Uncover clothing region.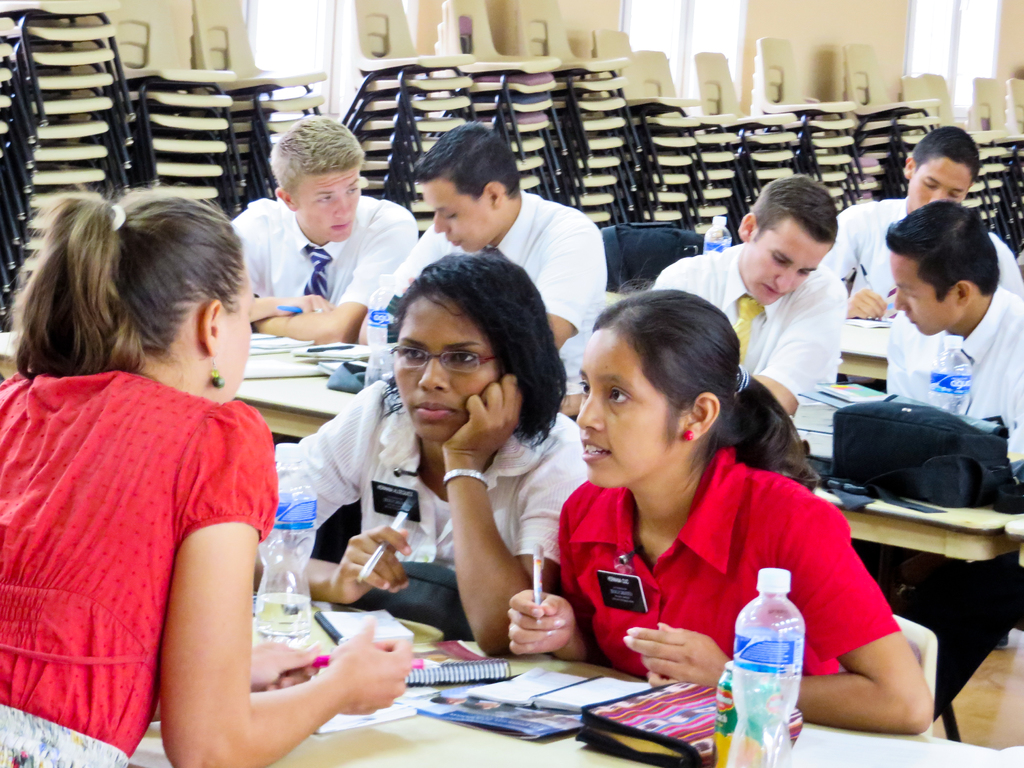
Uncovered: left=876, top=284, right=1019, bottom=467.
